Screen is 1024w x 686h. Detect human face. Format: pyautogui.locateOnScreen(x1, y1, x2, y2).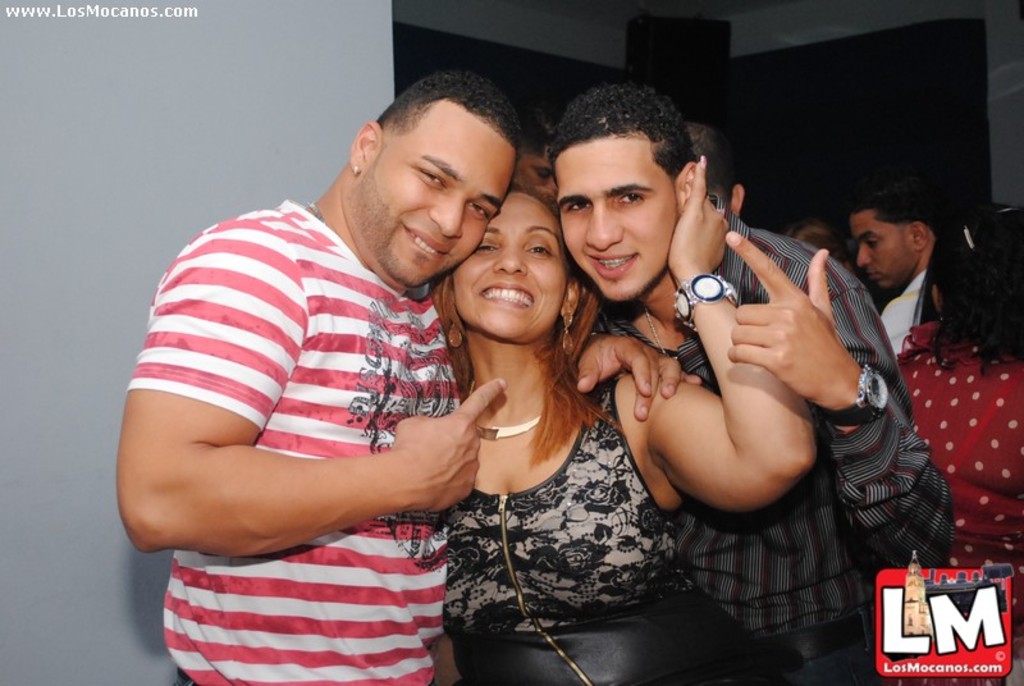
pyautogui.locateOnScreen(557, 132, 680, 308).
